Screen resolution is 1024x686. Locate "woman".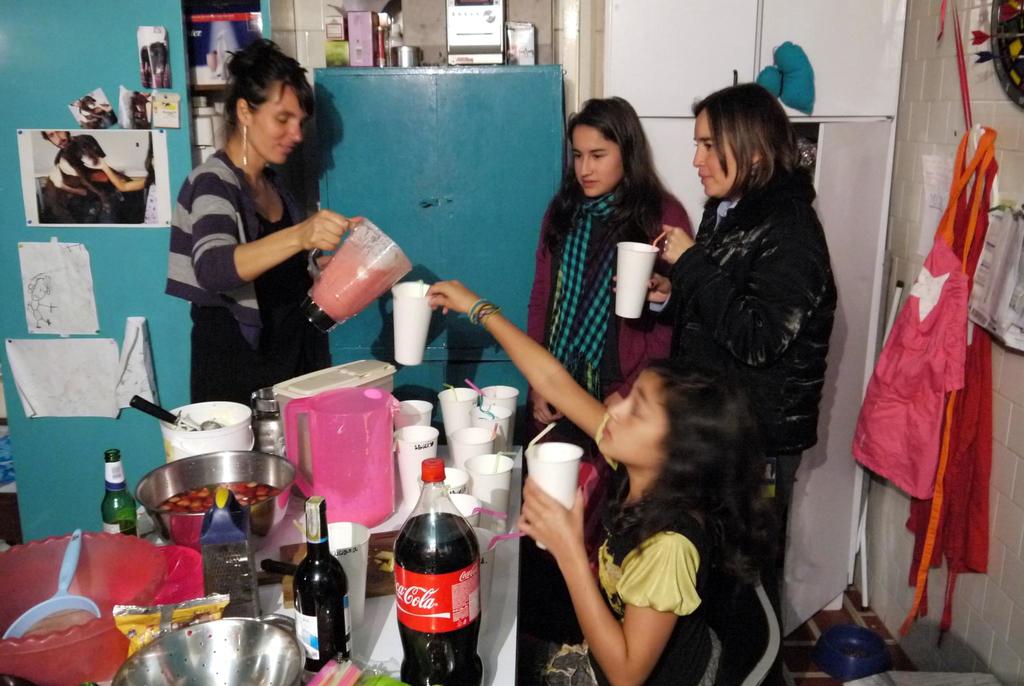
region(159, 28, 364, 436).
